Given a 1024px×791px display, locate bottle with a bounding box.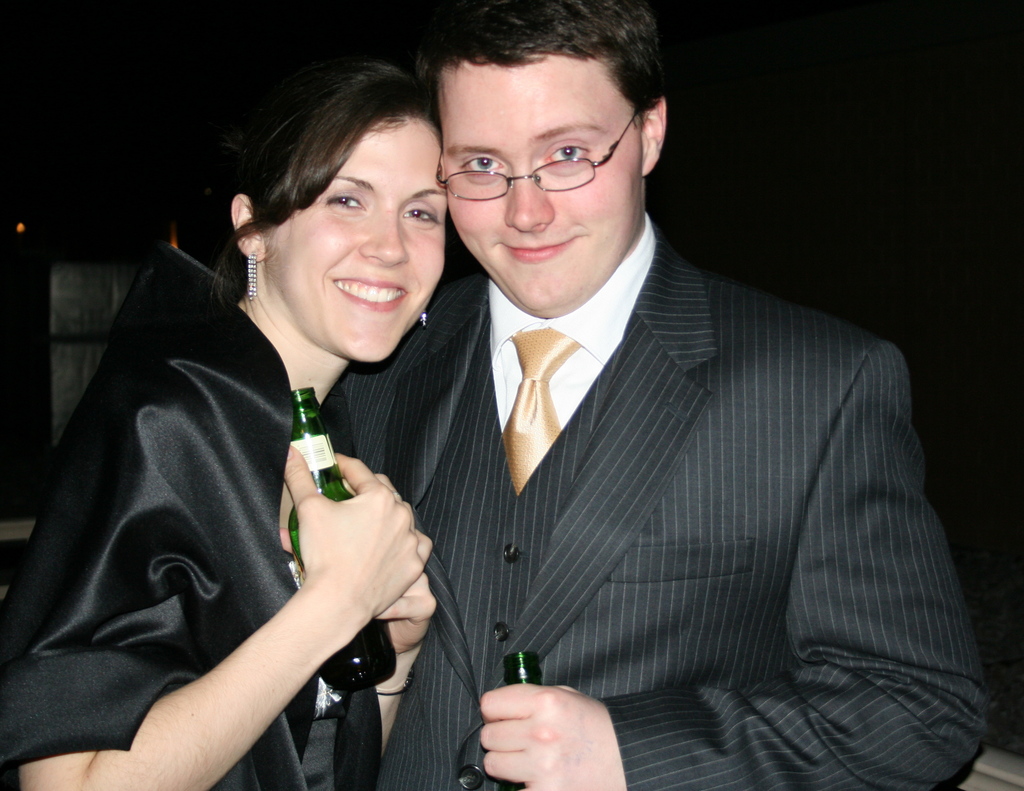
Located: bbox=[291, 387, 398, 694].
